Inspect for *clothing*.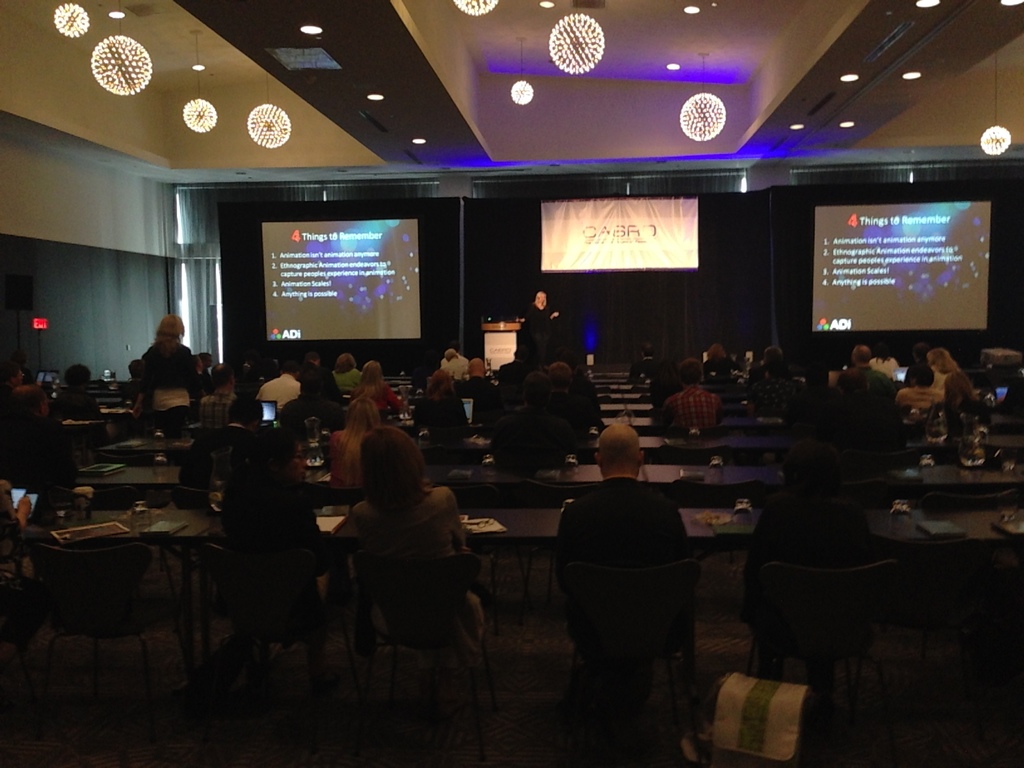
Inspection: [x1=300, y1=363, x2=338, y2=395].
